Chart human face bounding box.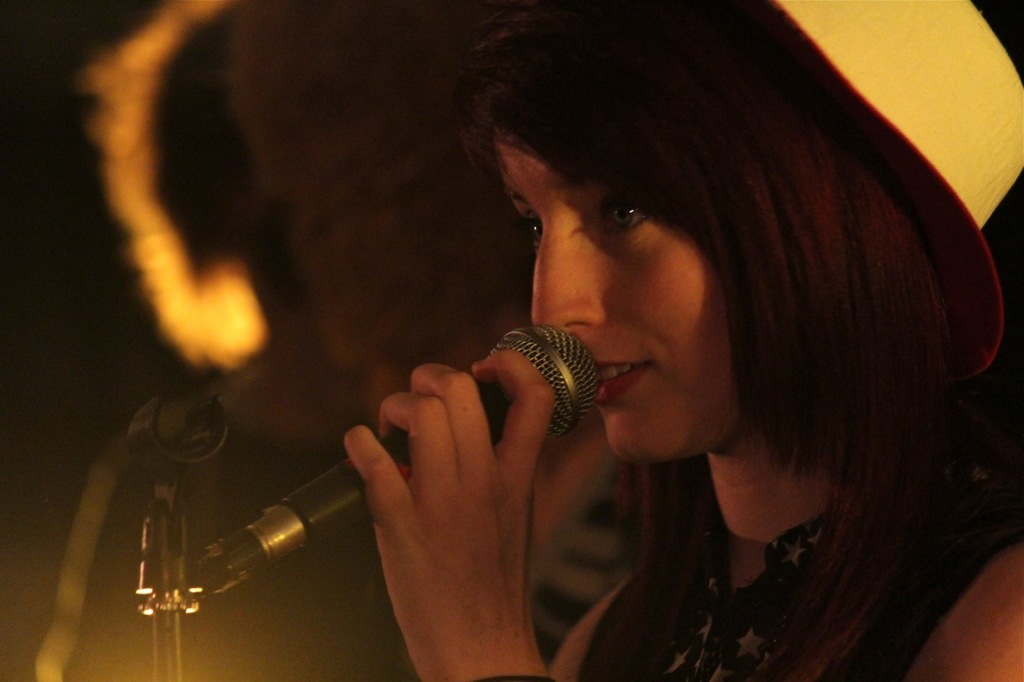
Charted: bbox=(491, 132, 714, 461).
